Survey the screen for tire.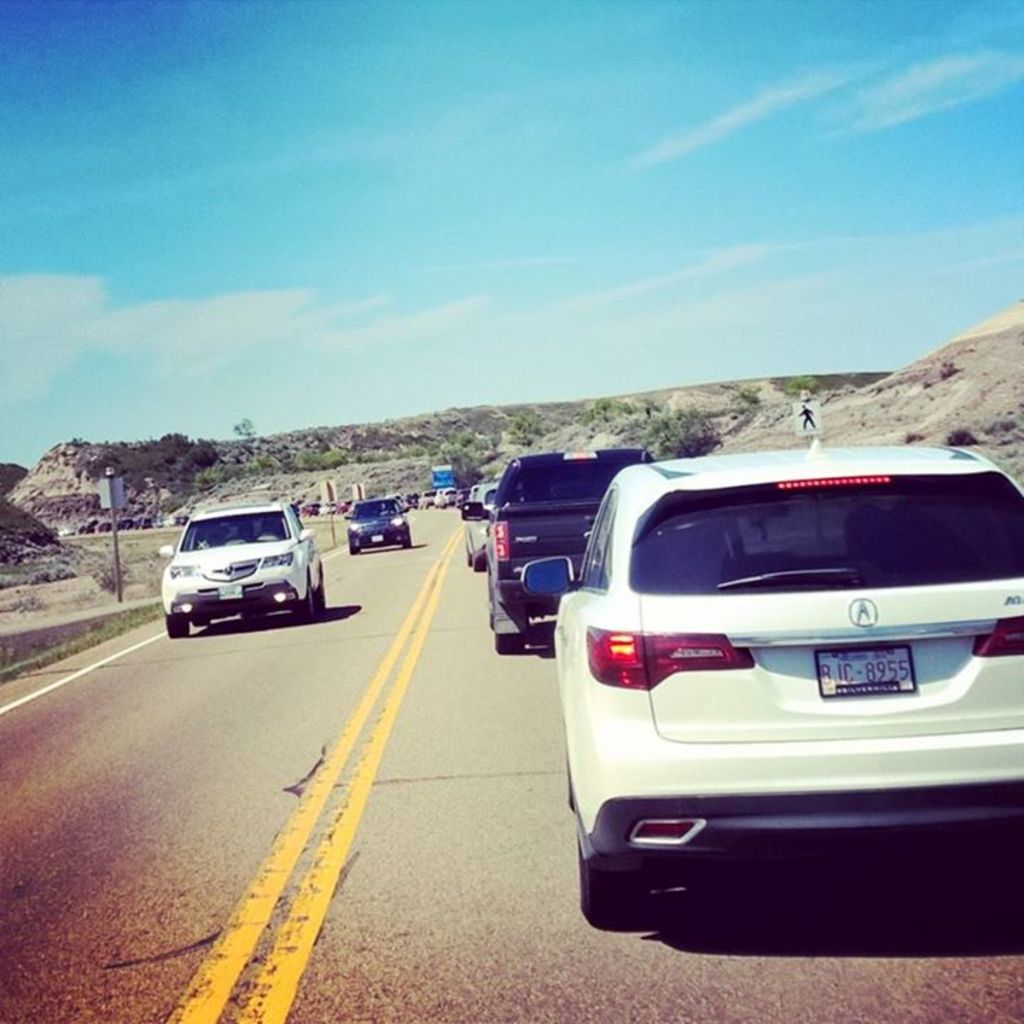
Survey found: x1=494 y1=629 x2=526 y2=653.
